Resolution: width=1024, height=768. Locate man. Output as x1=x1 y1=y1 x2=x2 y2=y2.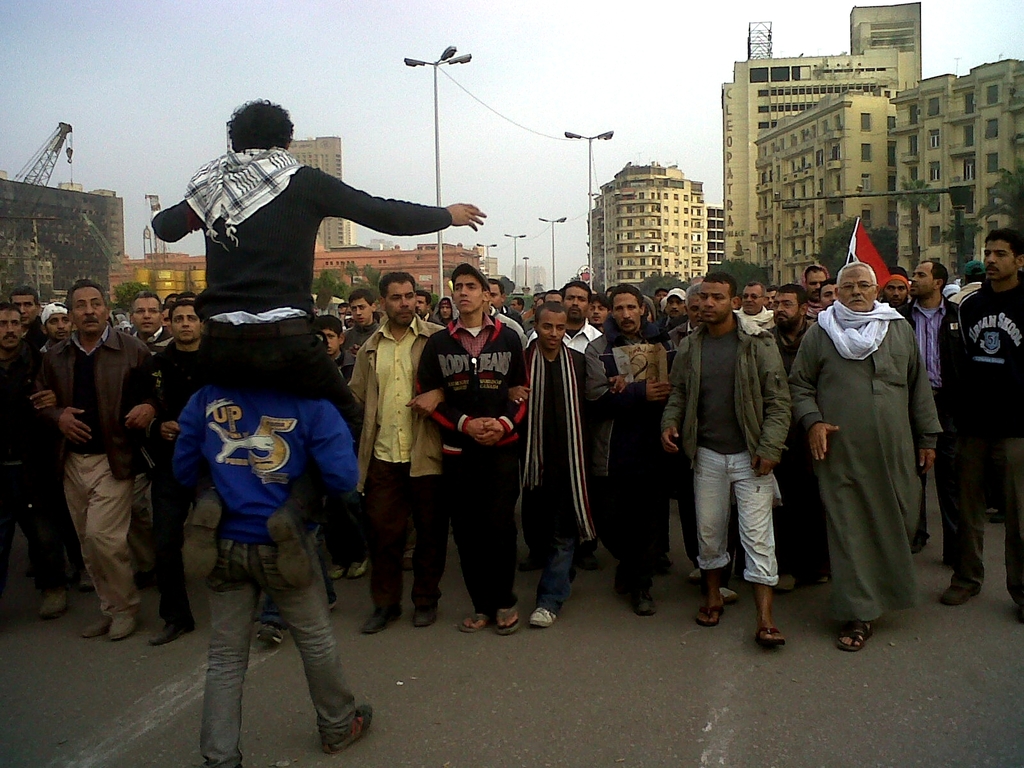
x1=653 y1=273 x2=790 y2=654.
